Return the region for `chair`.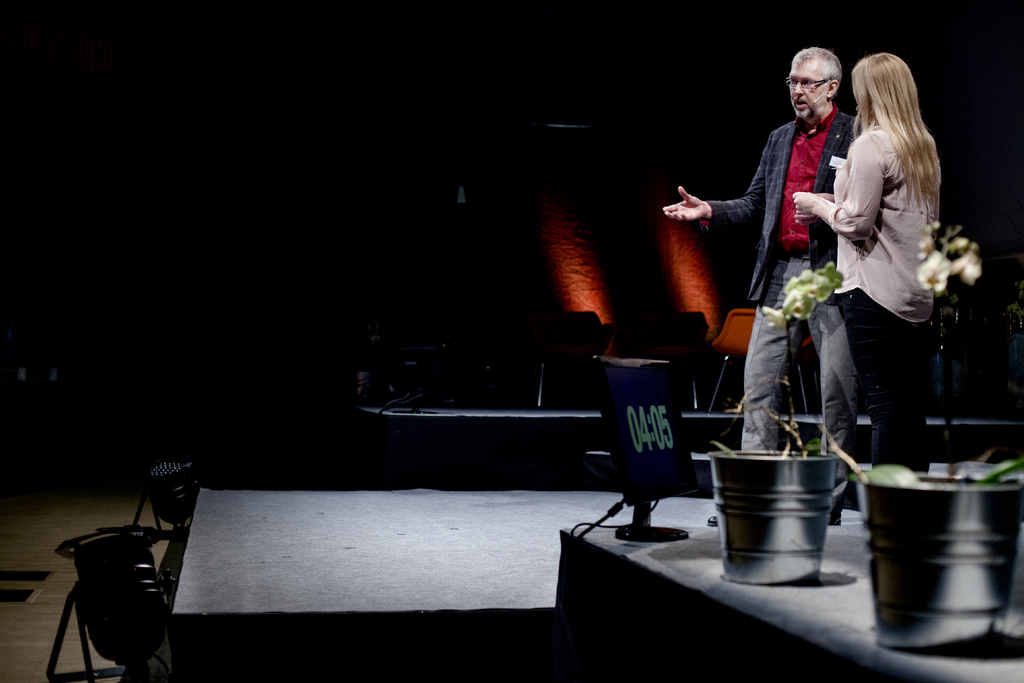
708, 309, 792, 415.
